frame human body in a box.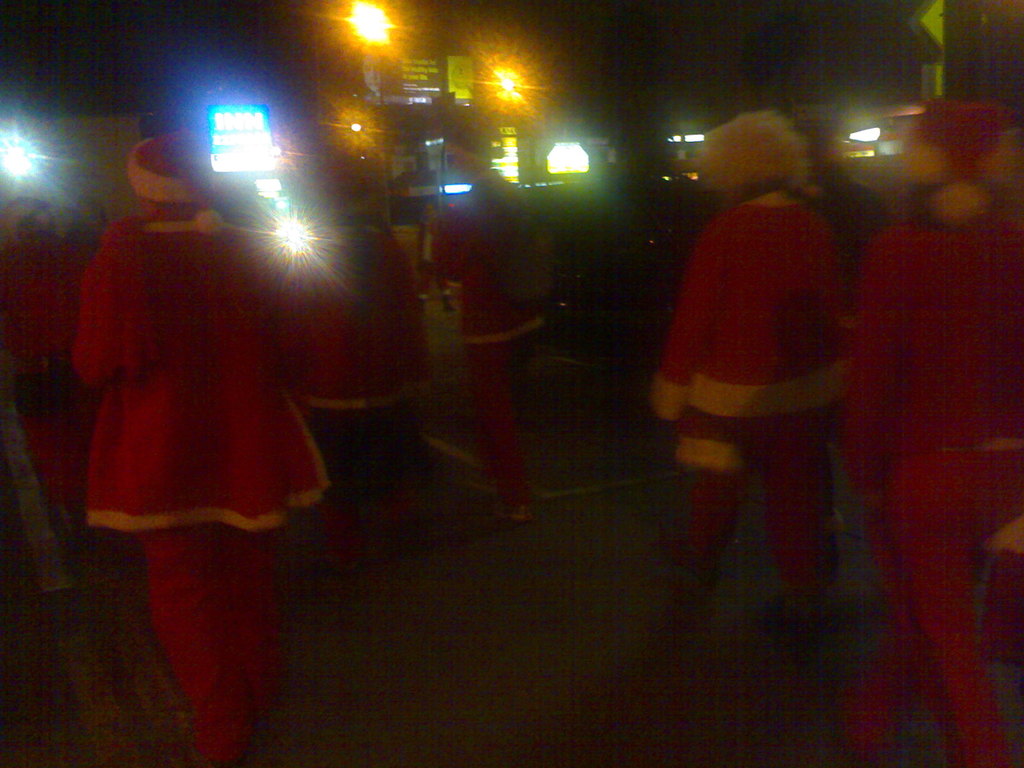
<region>0, 233, 144, 579</region>.
